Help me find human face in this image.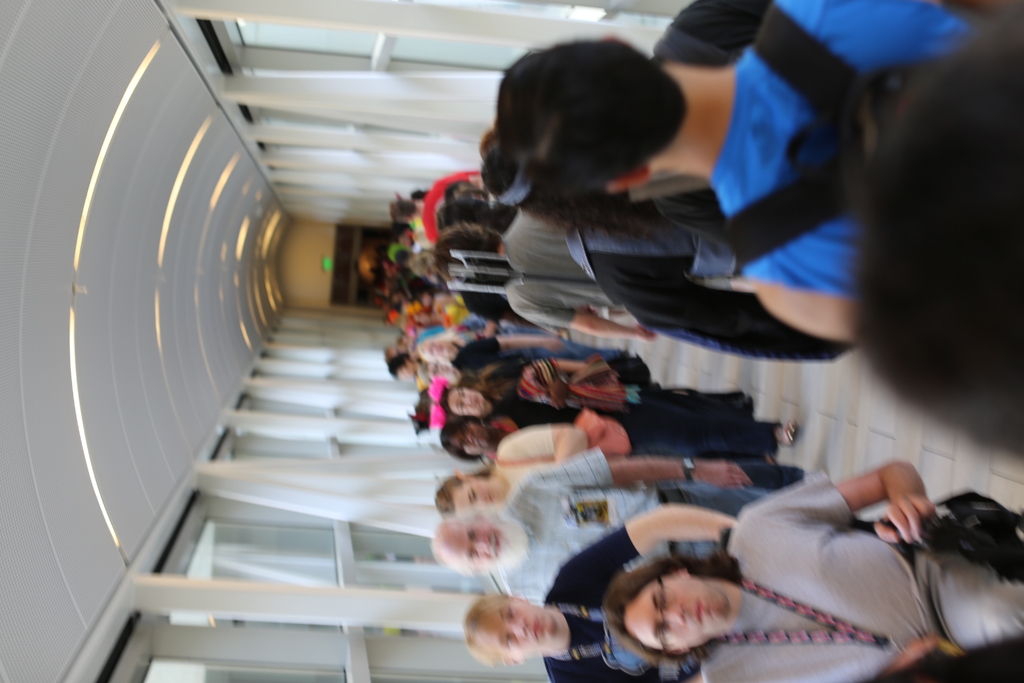
Found it: Rect(624, 579, 733, 642).
